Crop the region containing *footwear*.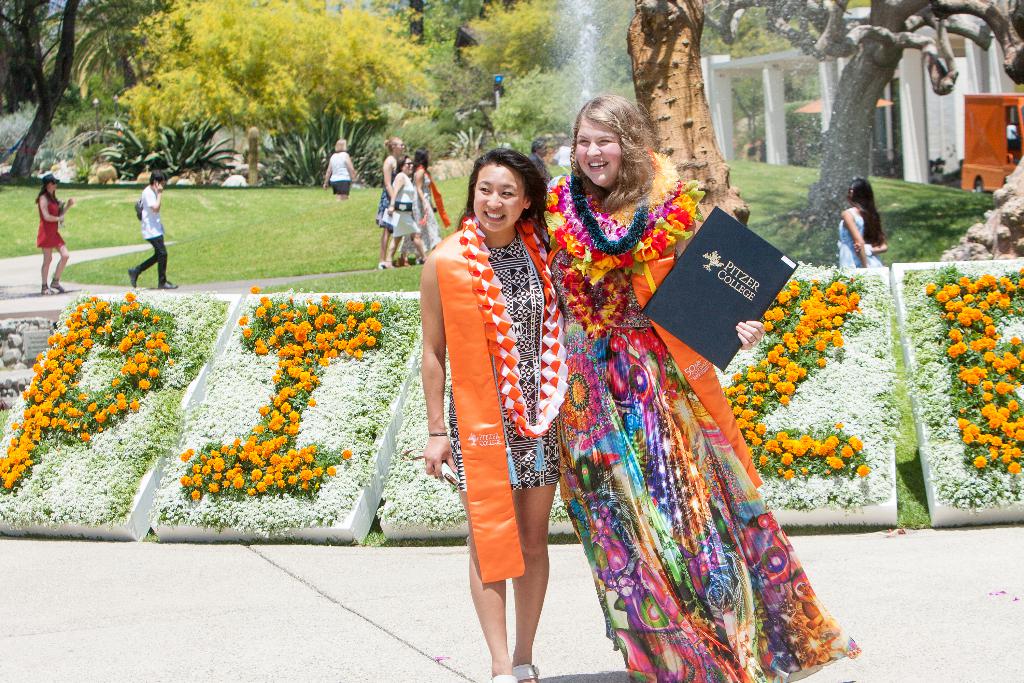
Crop region: BBox(158, 279, 181, 290).
